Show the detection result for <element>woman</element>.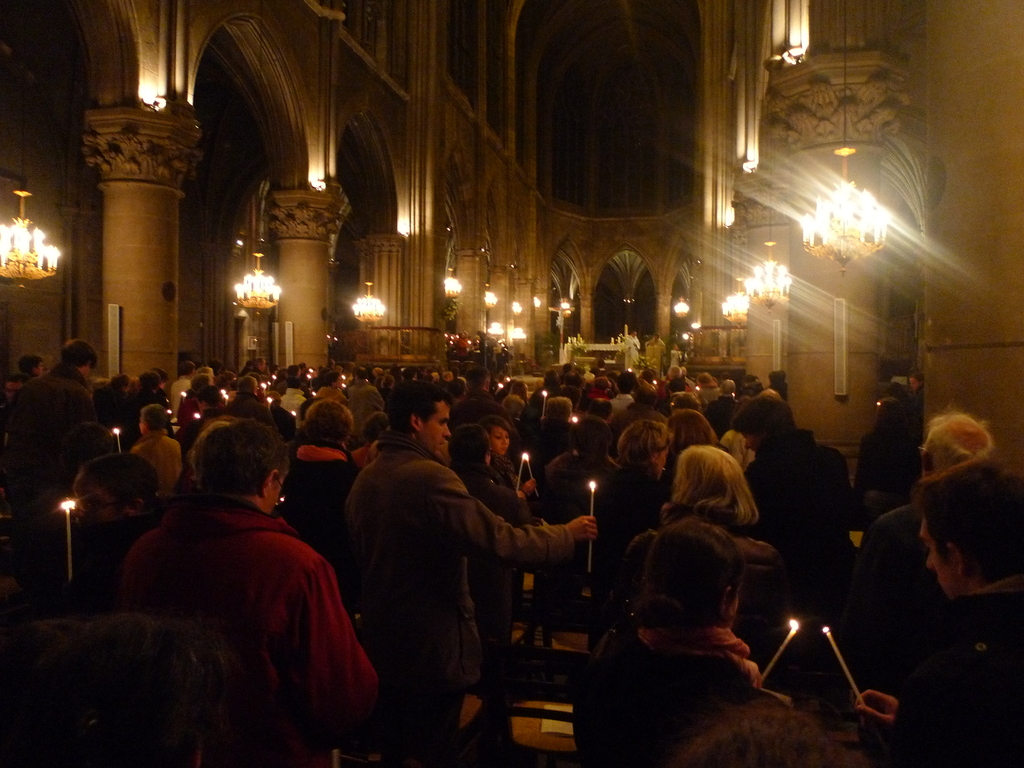
[left=566, top=502, right=838, bottom=765].
